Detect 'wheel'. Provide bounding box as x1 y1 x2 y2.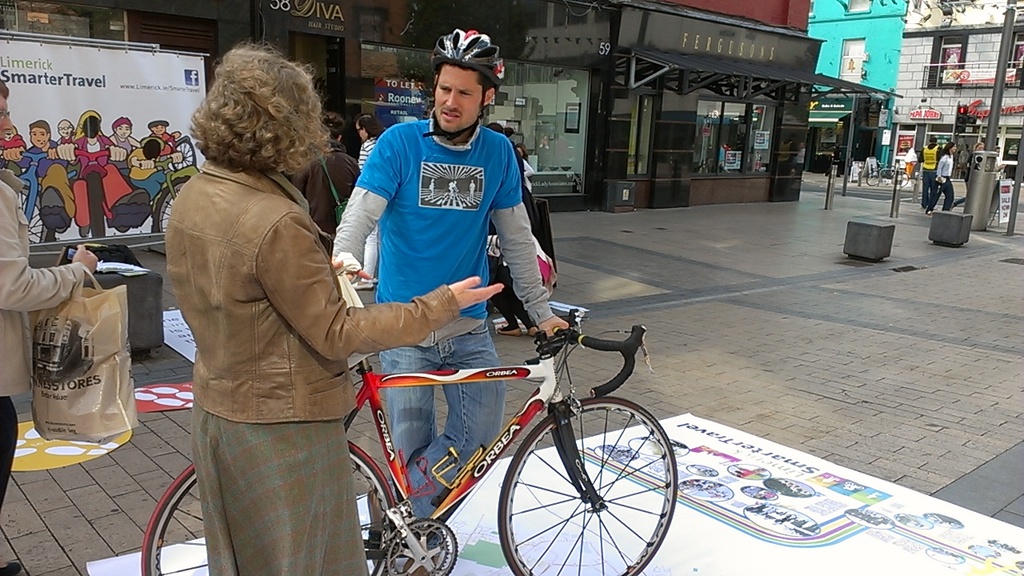
139 438 398 575.
